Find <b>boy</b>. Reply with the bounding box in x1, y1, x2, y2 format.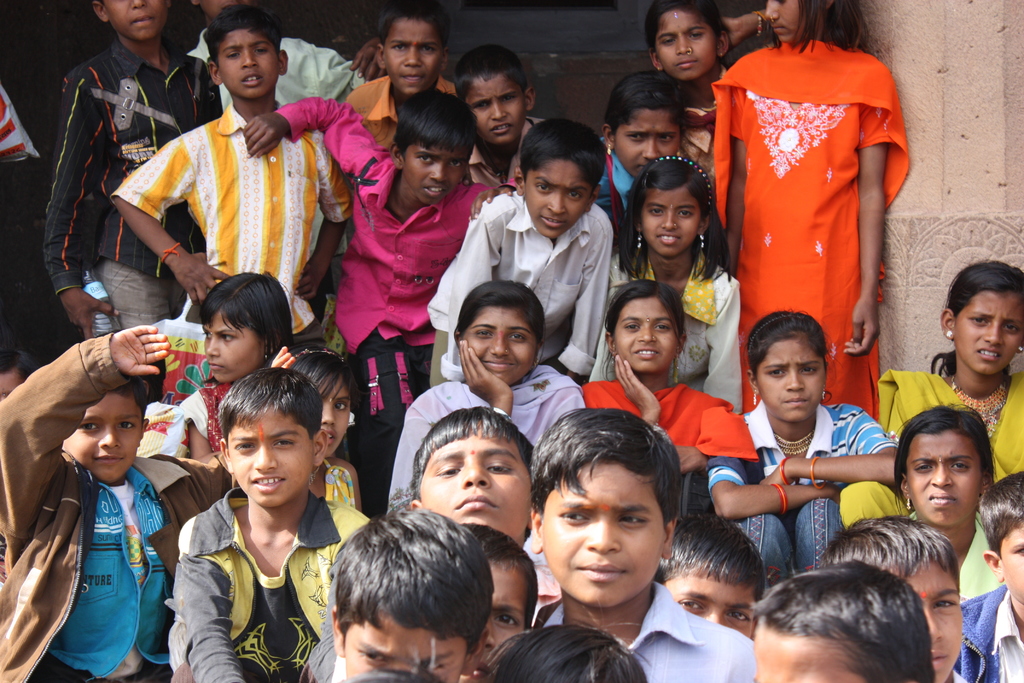
952, 473, 1023, 682.
